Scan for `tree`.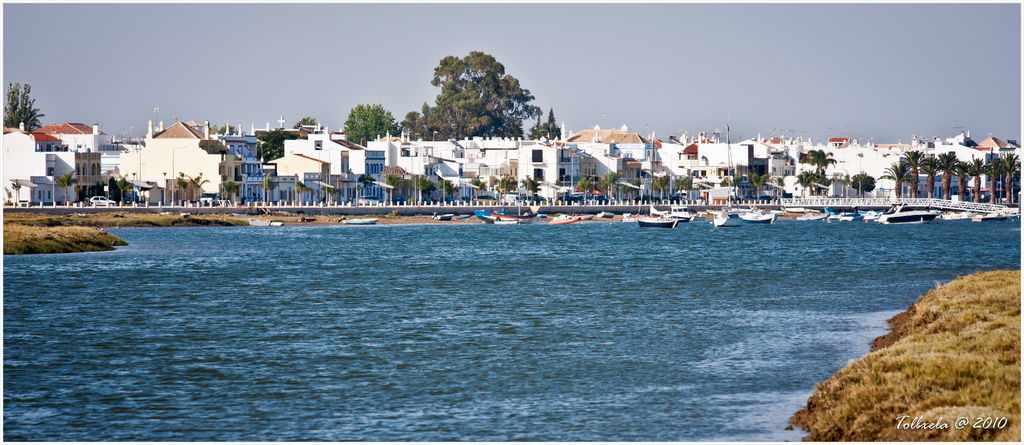
Scan result: box=[522, 172, 540, 208].
